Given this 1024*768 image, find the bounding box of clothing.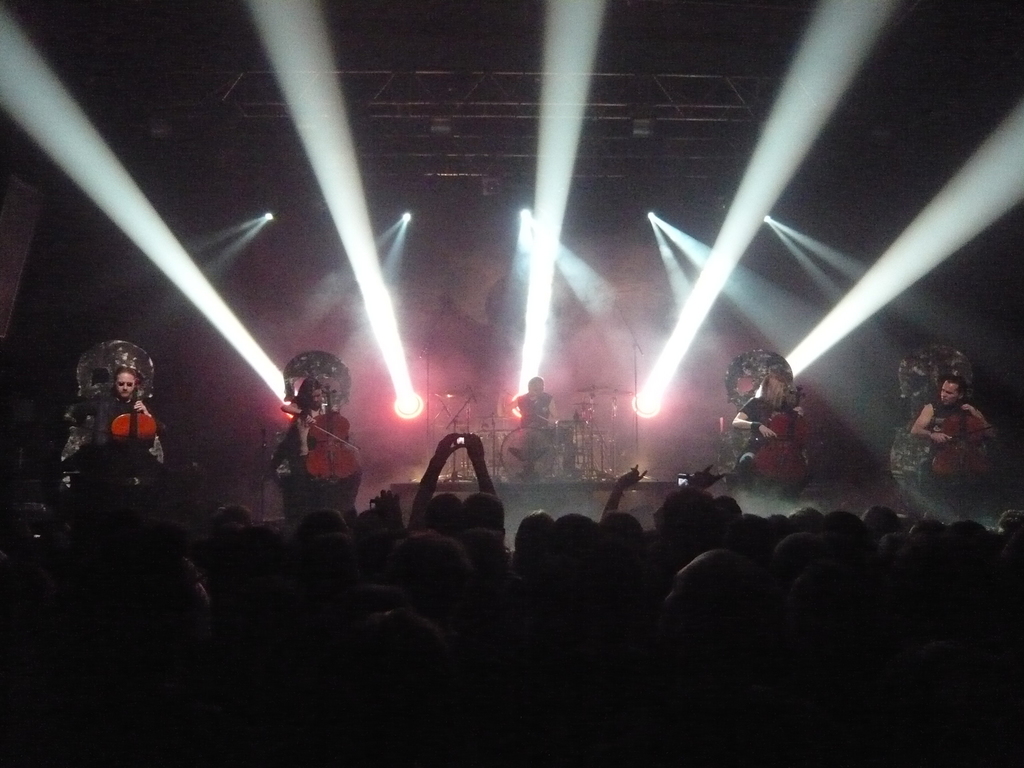
bbox=[915, 403, 987, 488].
